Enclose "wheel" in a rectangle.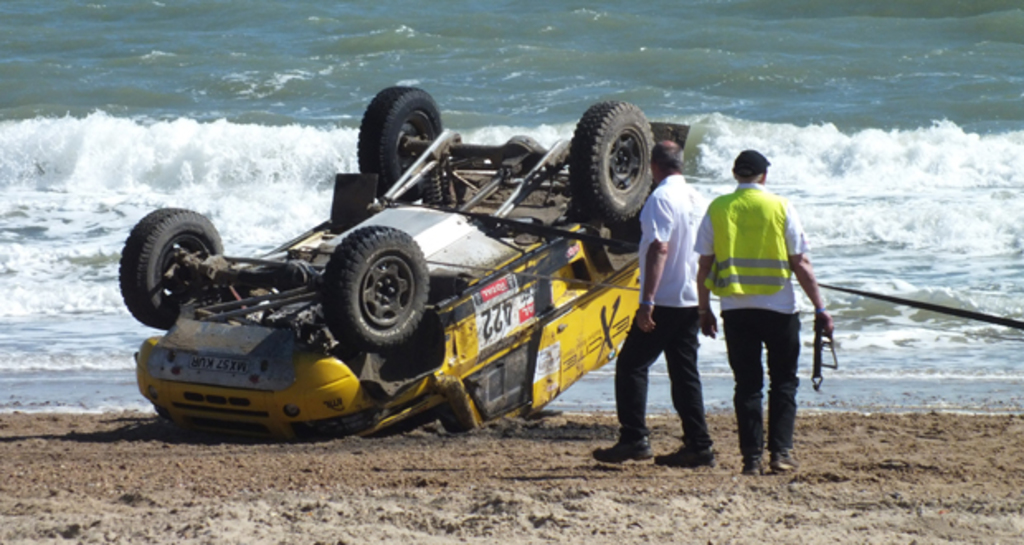
114:205:231:337.
